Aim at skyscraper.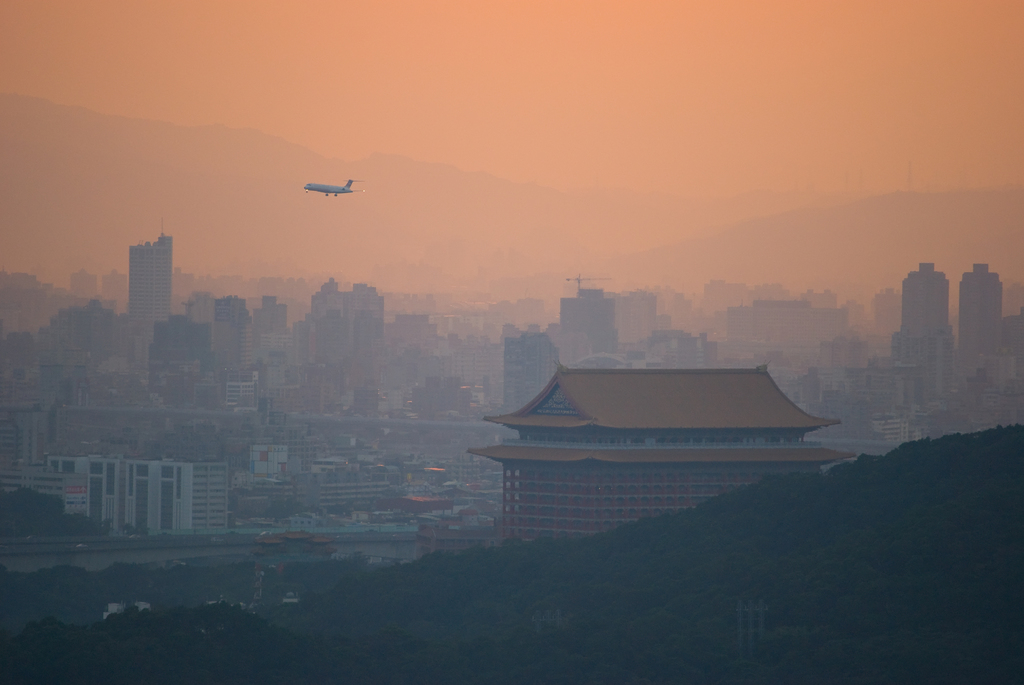
Aimed at left=40, top=298, right=130, bottom=357.
